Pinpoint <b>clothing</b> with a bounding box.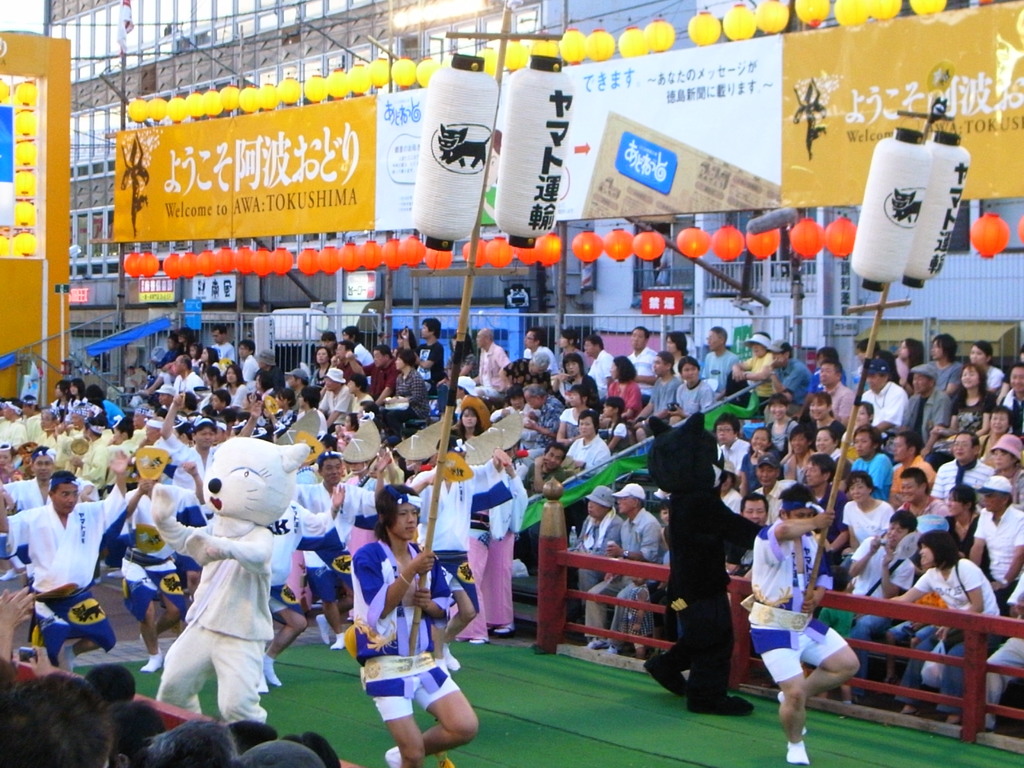
box=[999, 396, 1023, 426].
